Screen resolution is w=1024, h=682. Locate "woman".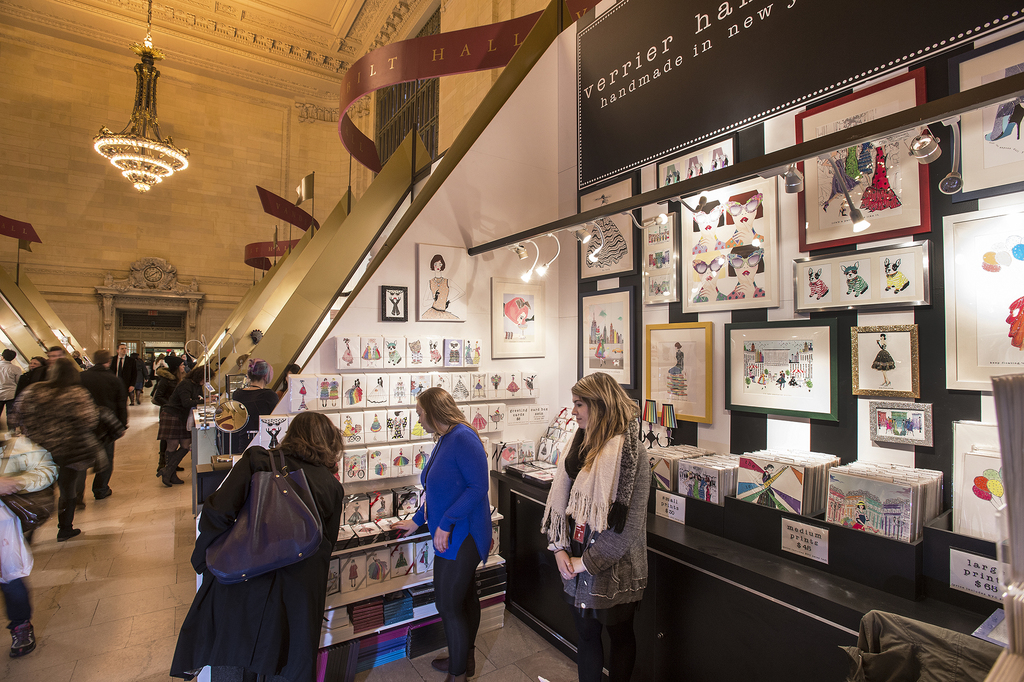
397/371/504/681.
